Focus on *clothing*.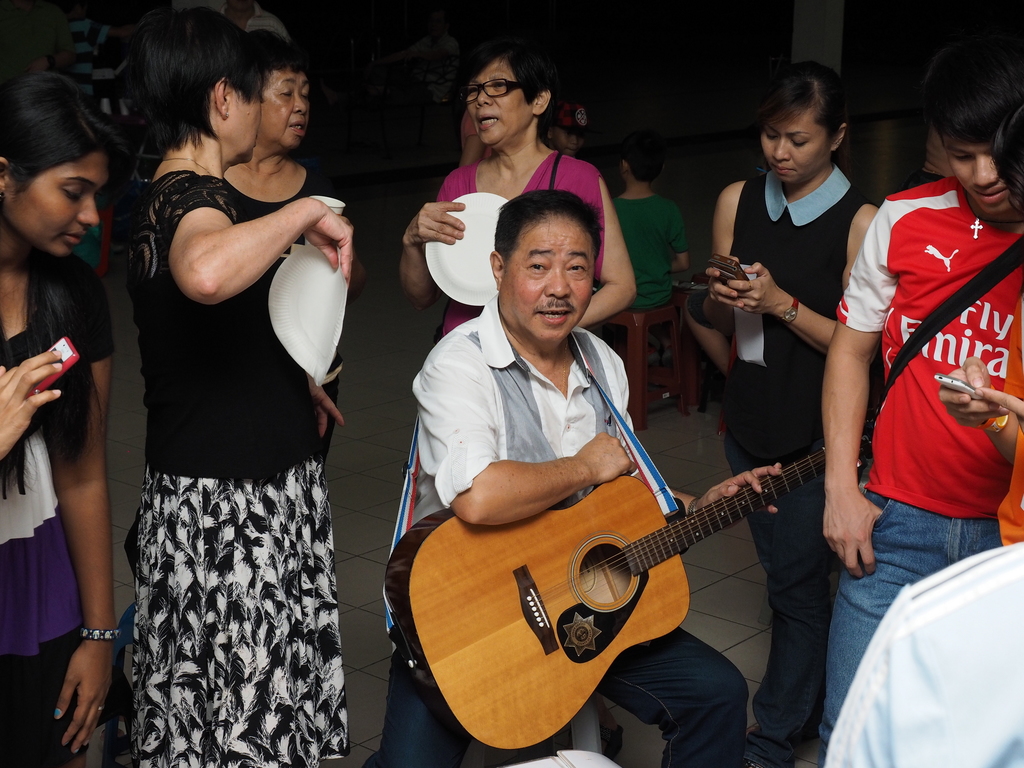
Focused at {"left": 101, "top": 109, "right": 344, "bottom": 730}.
